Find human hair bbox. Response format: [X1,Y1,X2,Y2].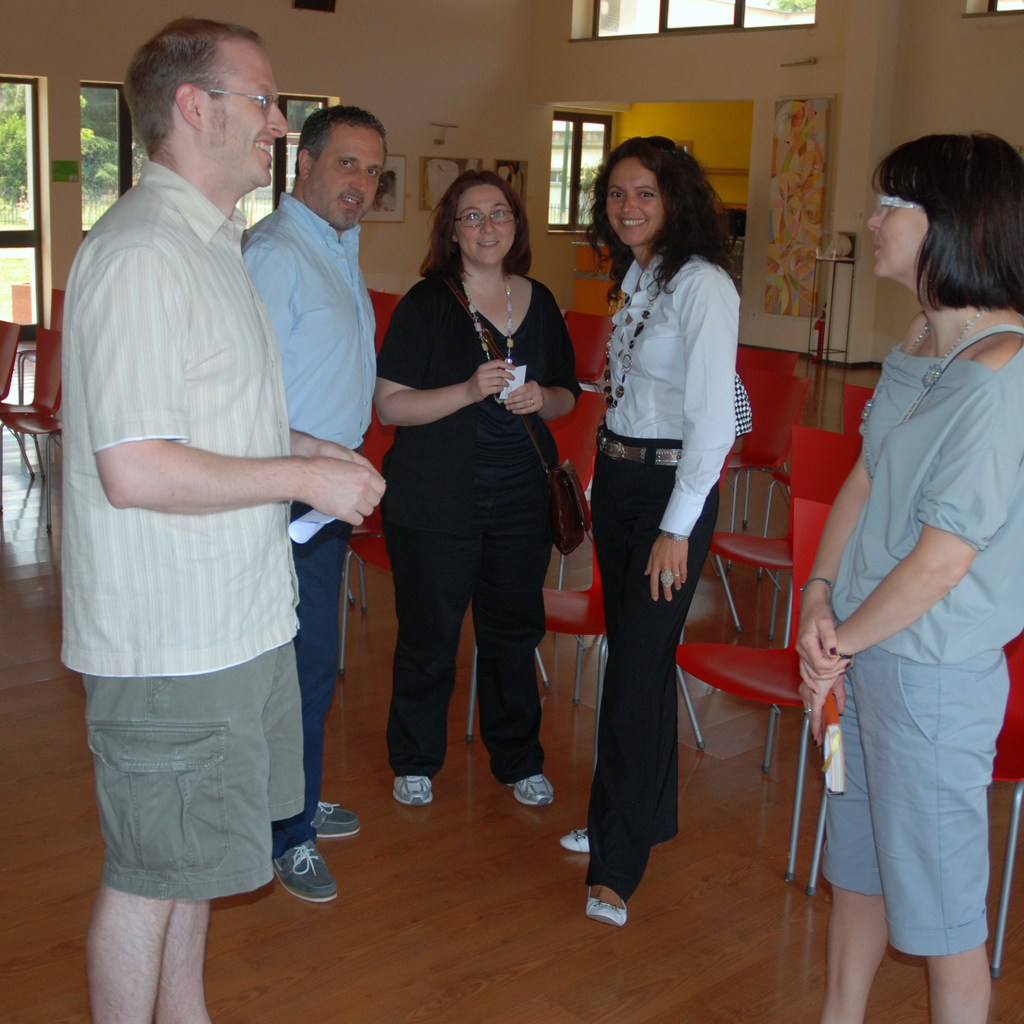
[297,104,386,174].
